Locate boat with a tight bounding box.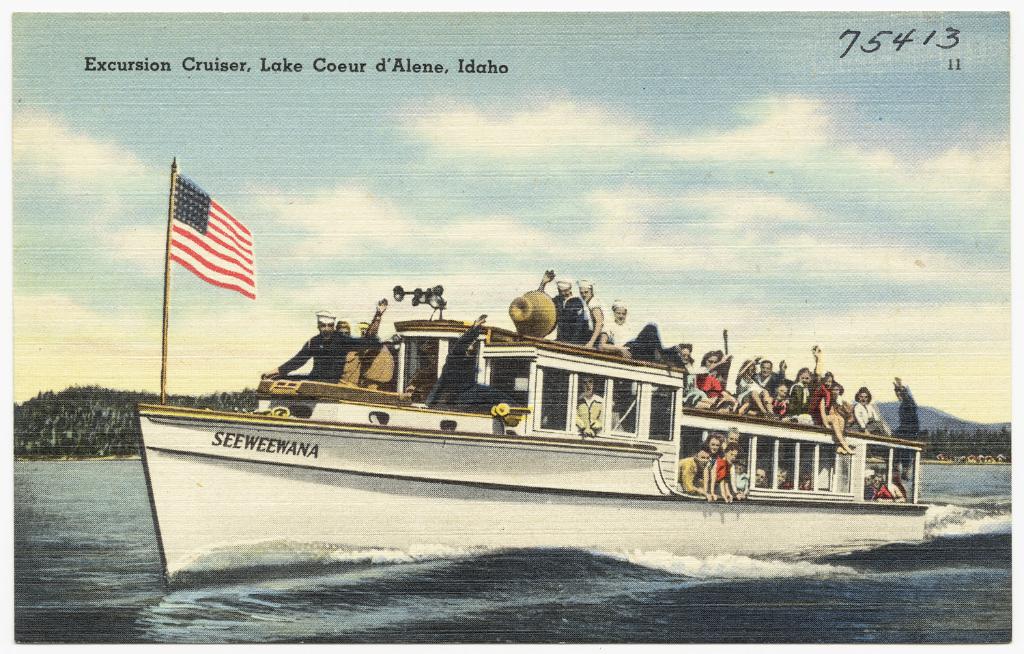
105, 249, 880, 556.
